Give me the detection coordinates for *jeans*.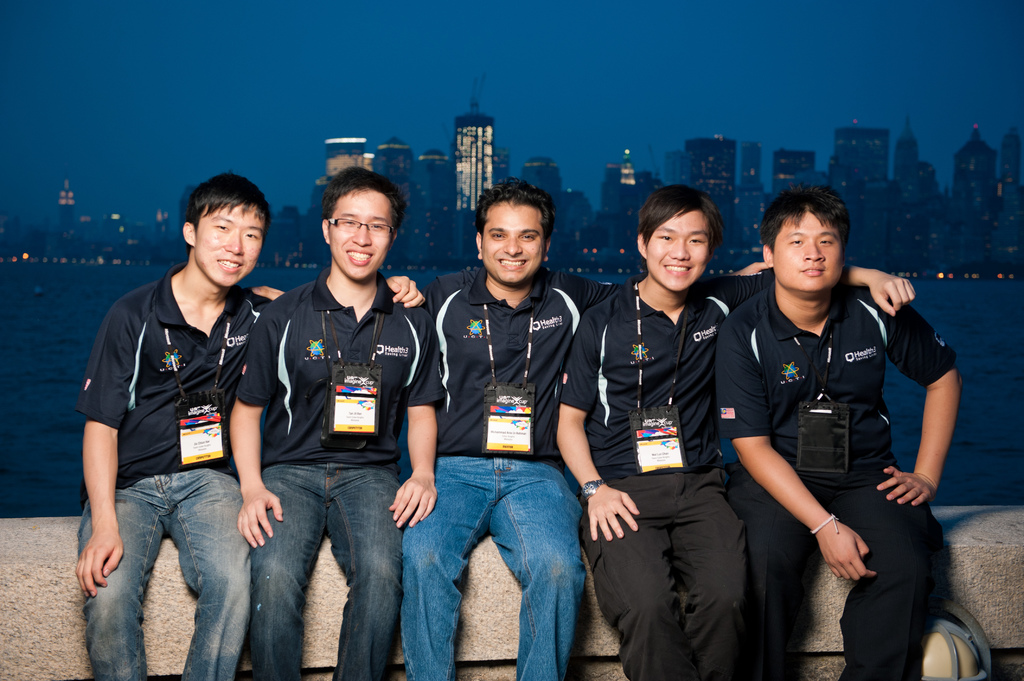
bbox(394, 440, 594, 670).
